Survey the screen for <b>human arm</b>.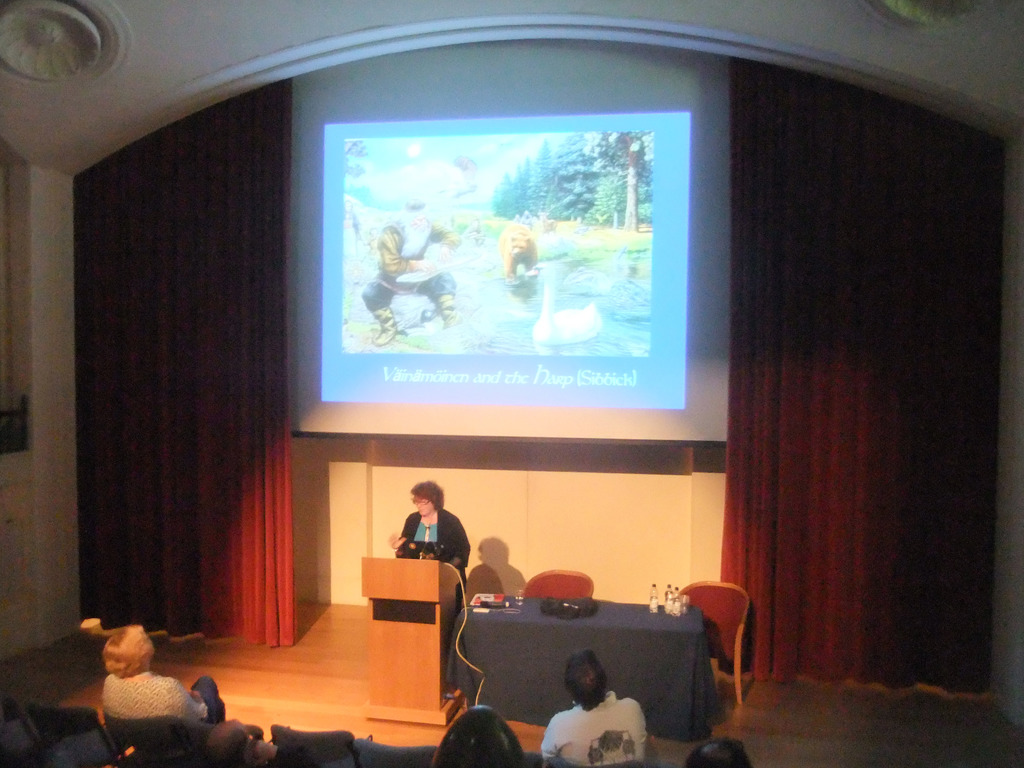
Survey found: bbox(378, 227, 432, 279).
